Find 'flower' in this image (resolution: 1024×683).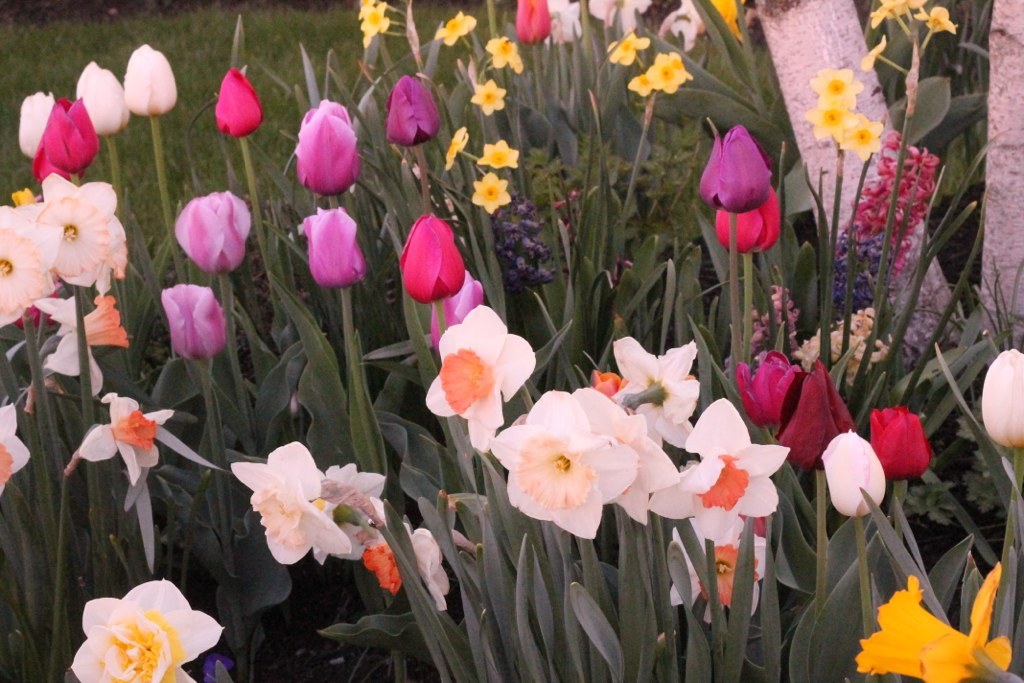
box=[442, 124, 469, 171].
